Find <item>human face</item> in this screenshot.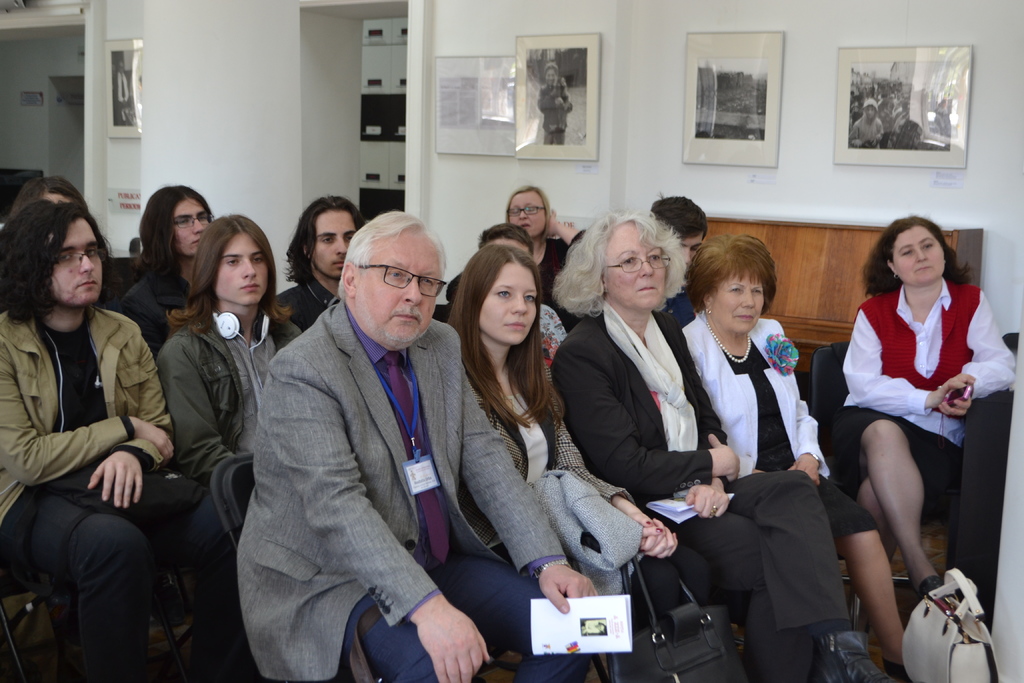
The bounding box for <item>human face</item> is x1=510, y1=192, x2=551, y2=245.
